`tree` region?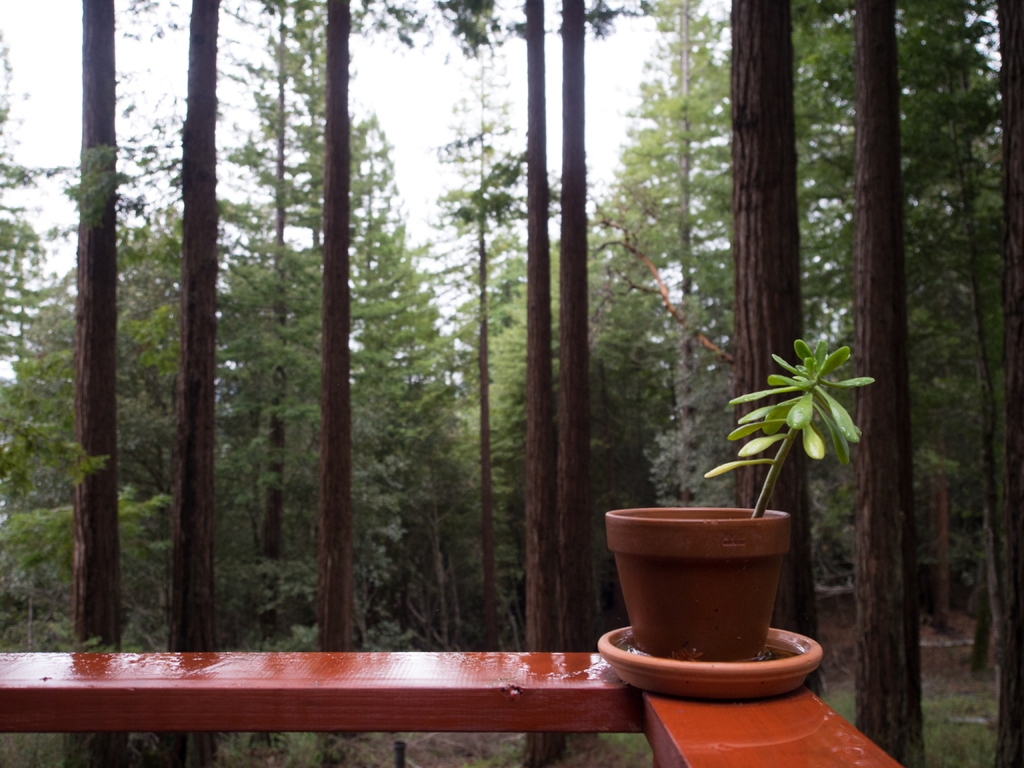
crop(554, 0, 597, 647)
